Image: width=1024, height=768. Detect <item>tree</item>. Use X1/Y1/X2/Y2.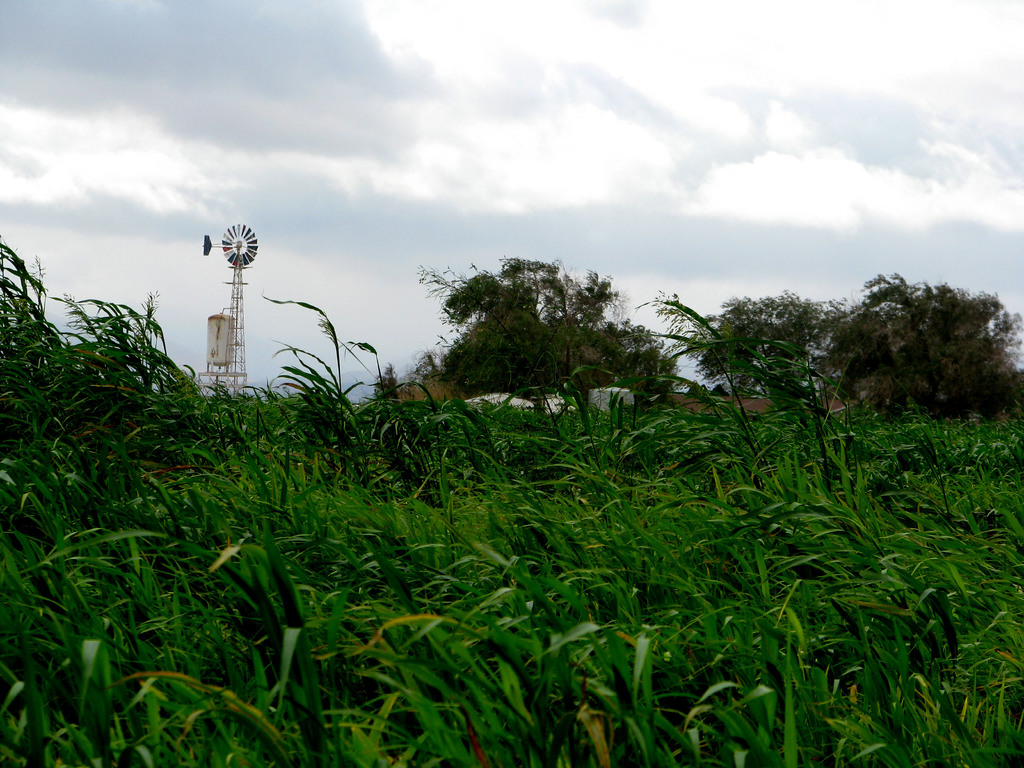
807/269/1023/428.
